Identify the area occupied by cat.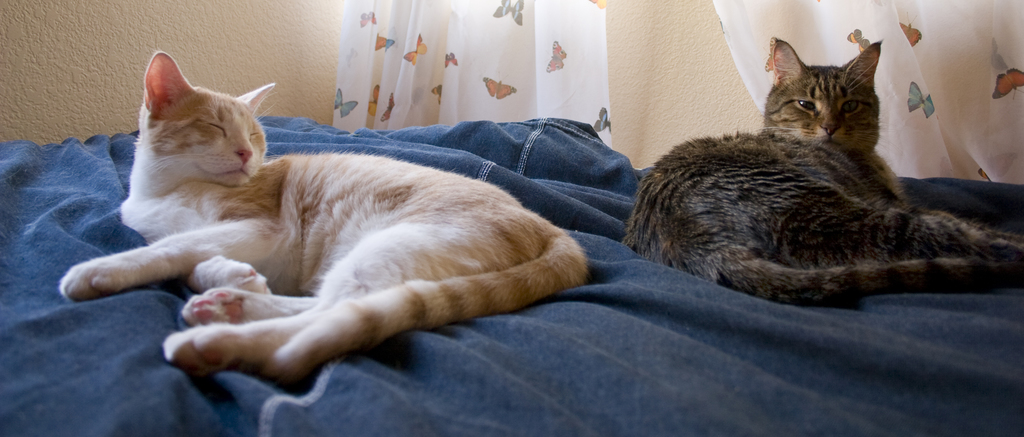
Area: {"left": 631, "top": 34, "right": 1023, "bottom": 308}.
